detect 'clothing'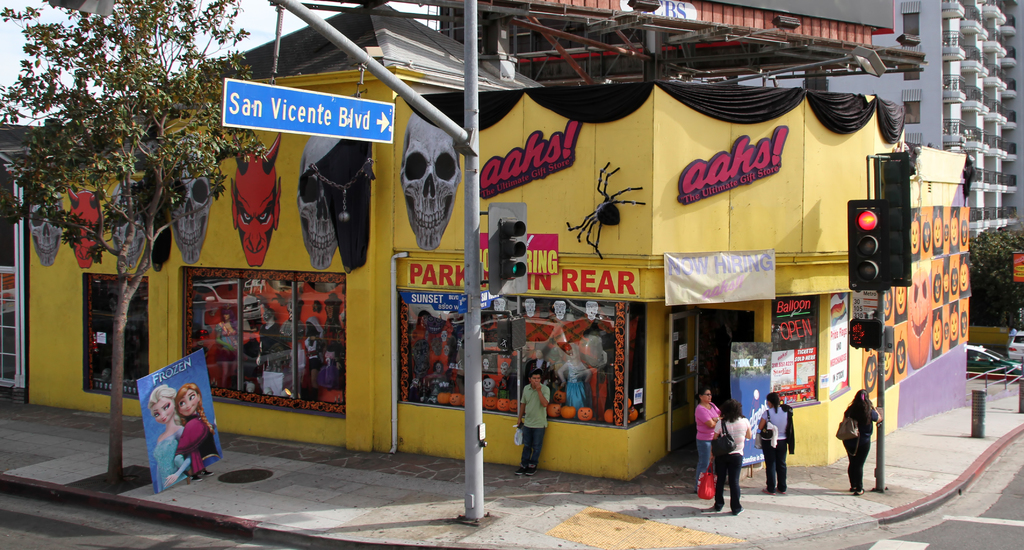
bbox=(521, 382, 556, 464)
